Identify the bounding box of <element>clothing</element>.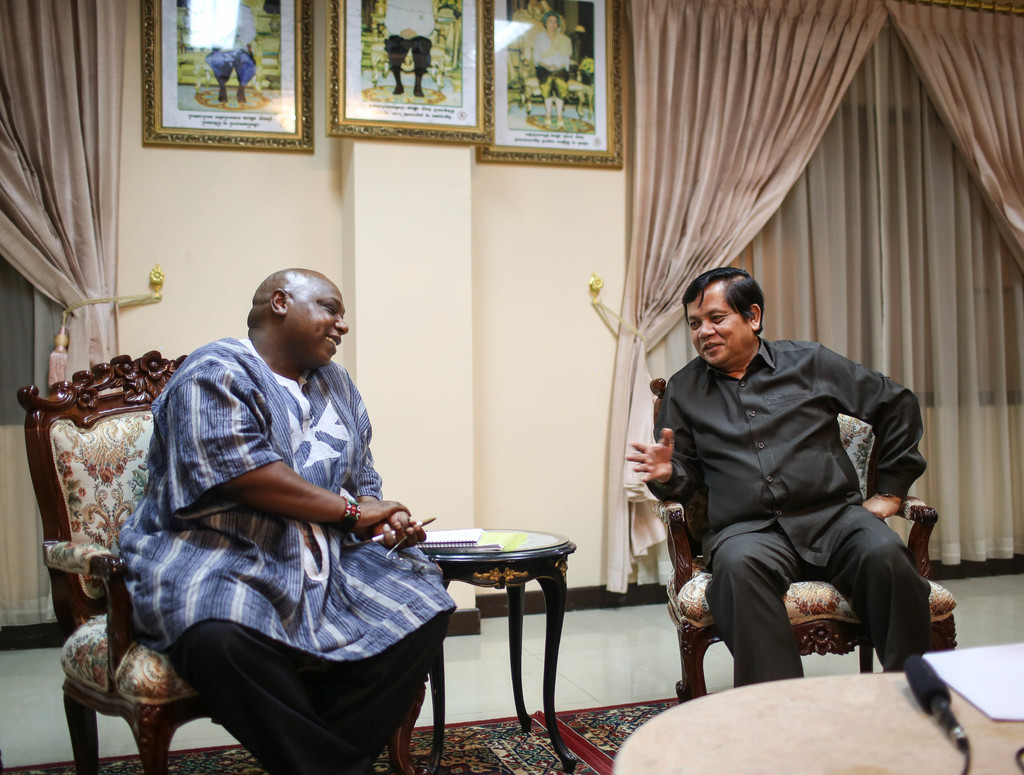
(x1=647, y1=325, x2=928, y2=687).
